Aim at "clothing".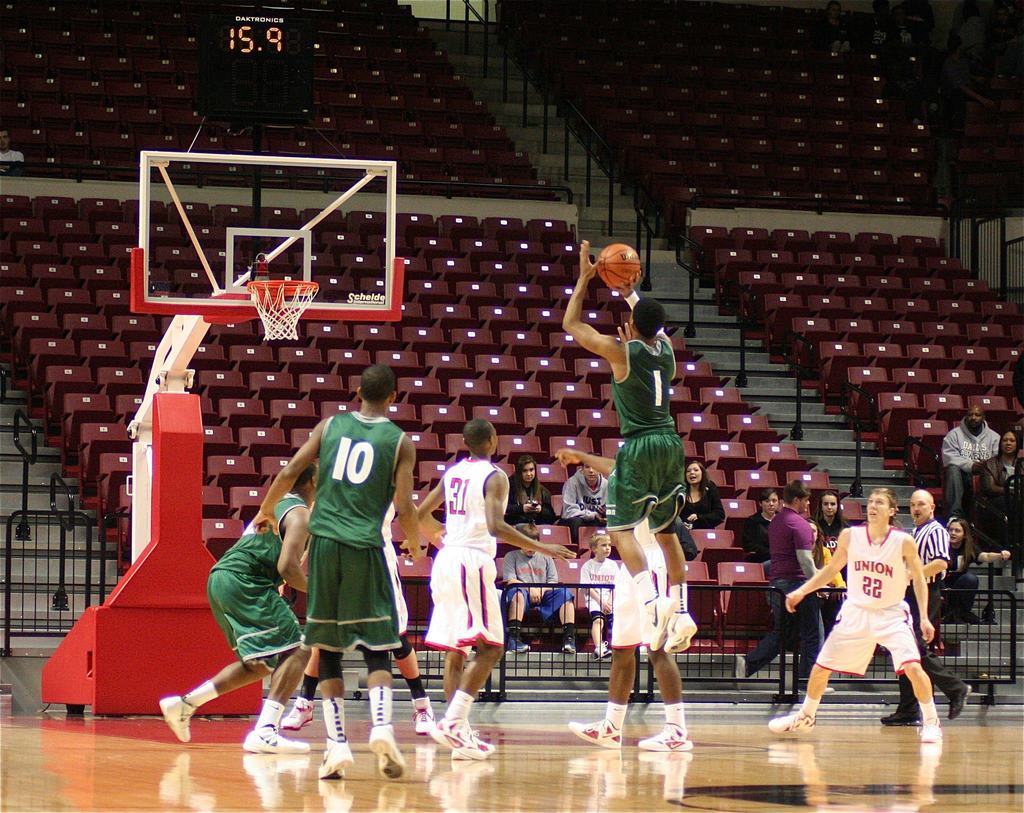
Aimed at x1=255 y1=698 x2=287 y2=732.
